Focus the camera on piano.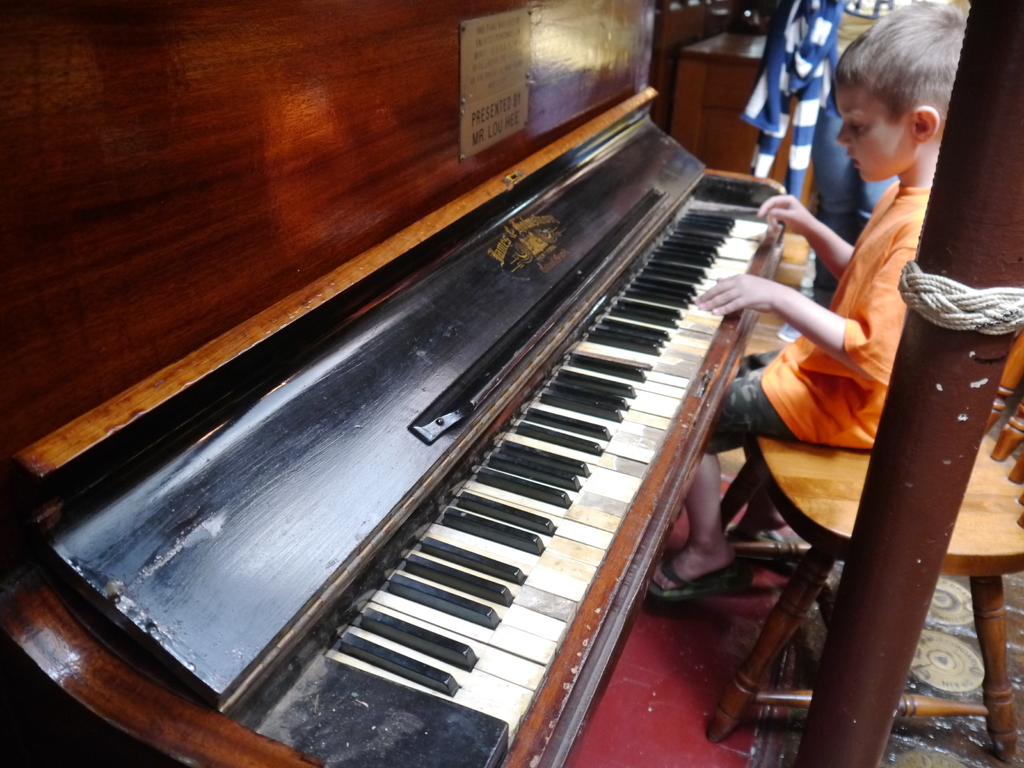
Focus region: Rect(5, 0, 786, 767).
